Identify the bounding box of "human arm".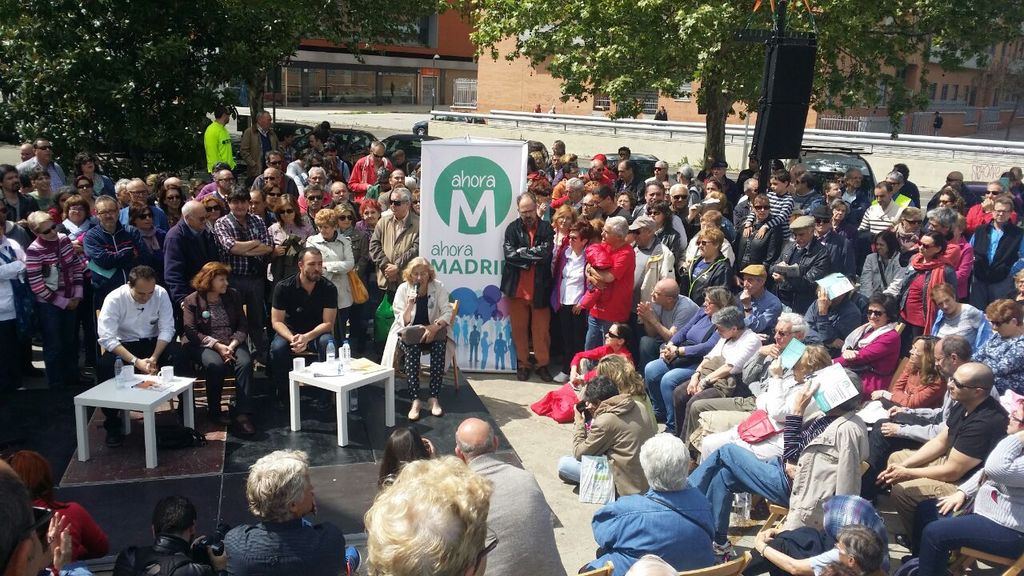
(782, 377, 835, 462).
